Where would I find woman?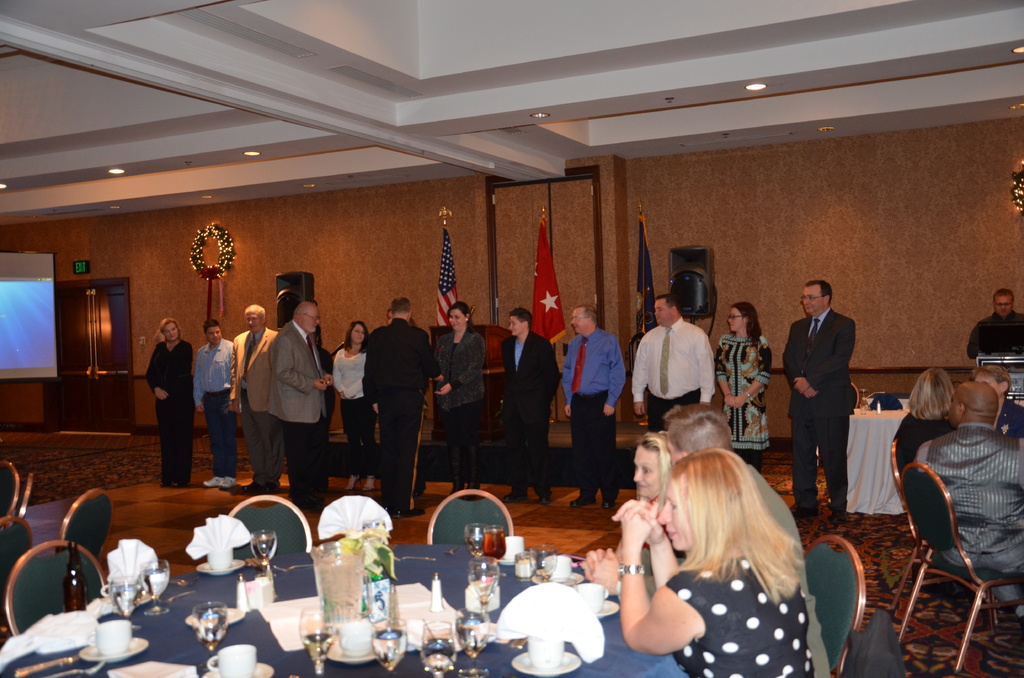
At bbox=(972, 363, 1023, 449).
